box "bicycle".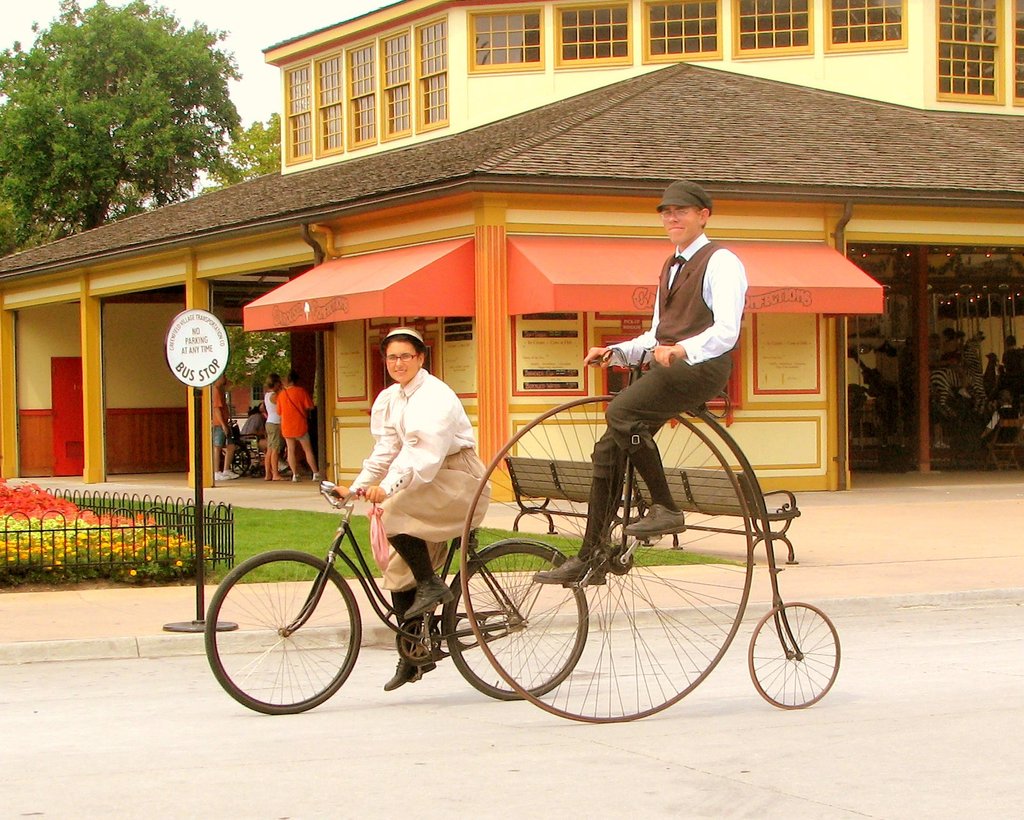
{"left": 216, "top": 463, "right": 547, "bottom": 716}.
